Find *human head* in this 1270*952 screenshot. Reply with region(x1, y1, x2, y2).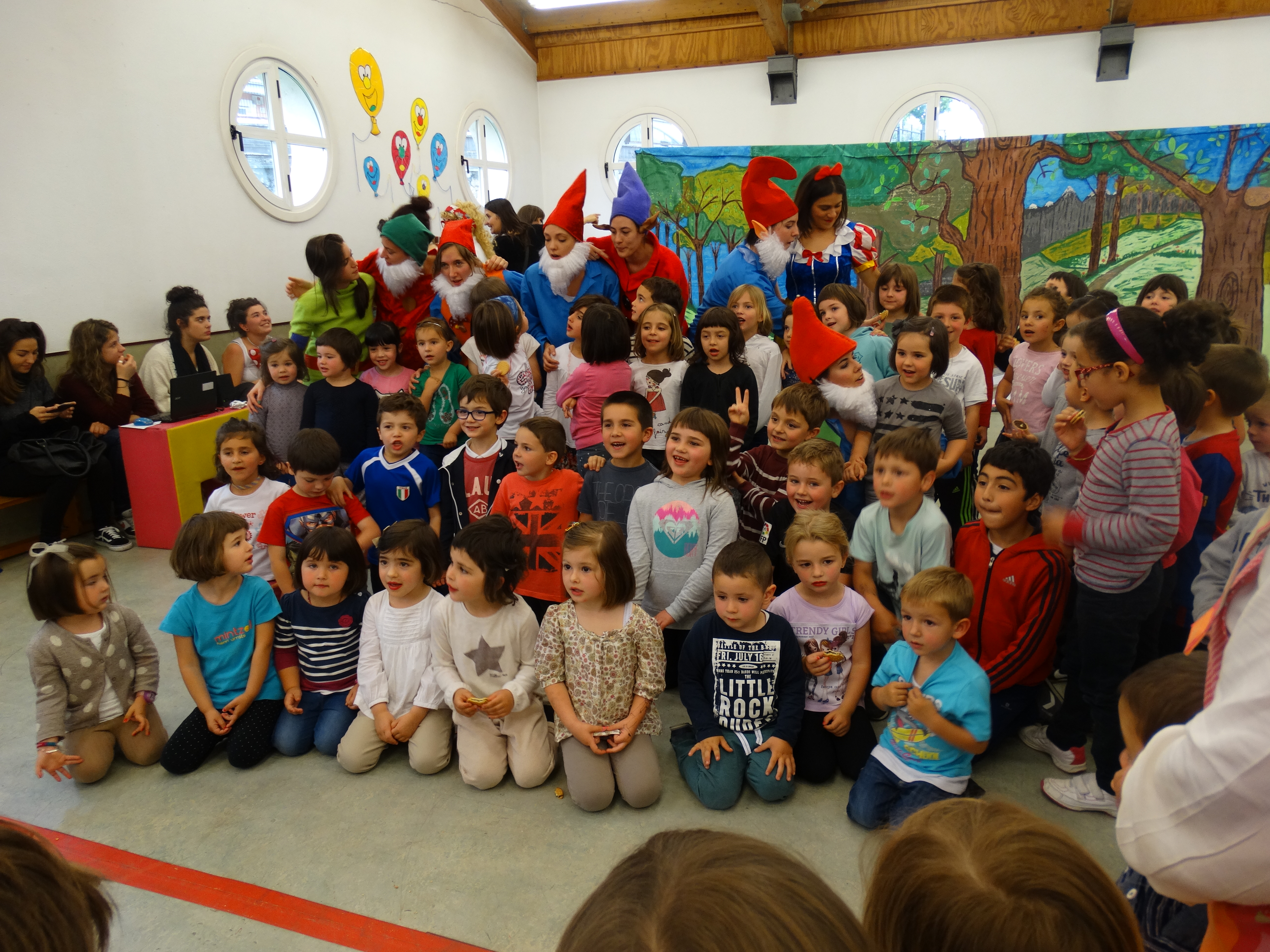
region(205, 199, 281, 233).
